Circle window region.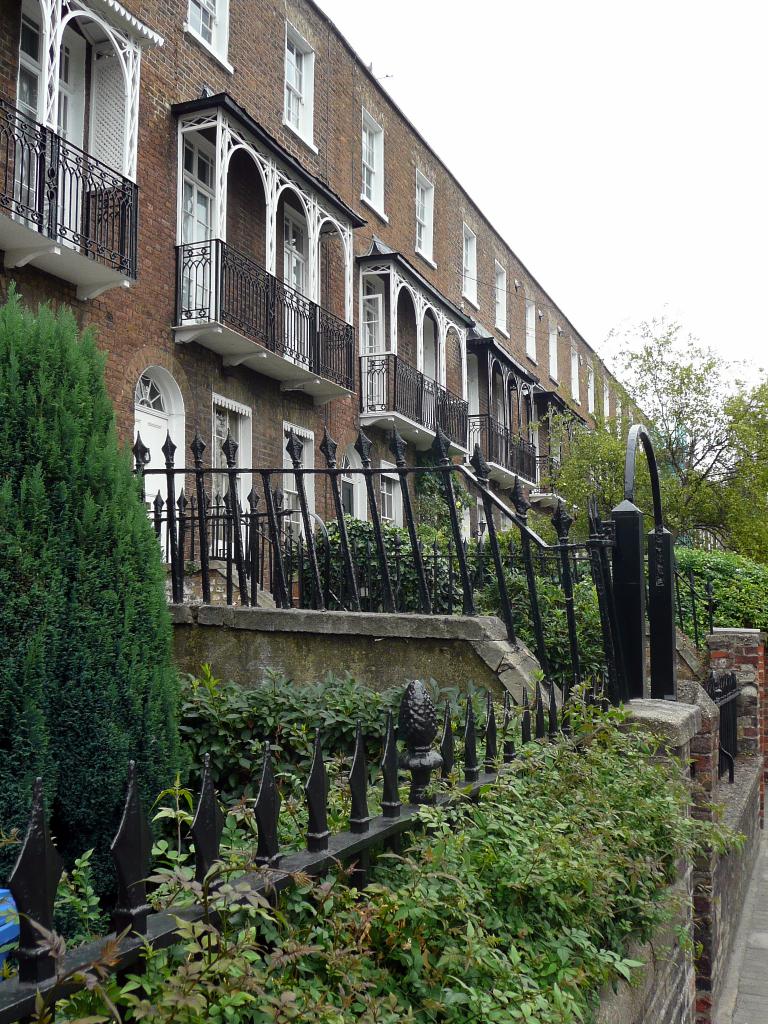
Region: <region>357, 283, 387, 349</region>.
